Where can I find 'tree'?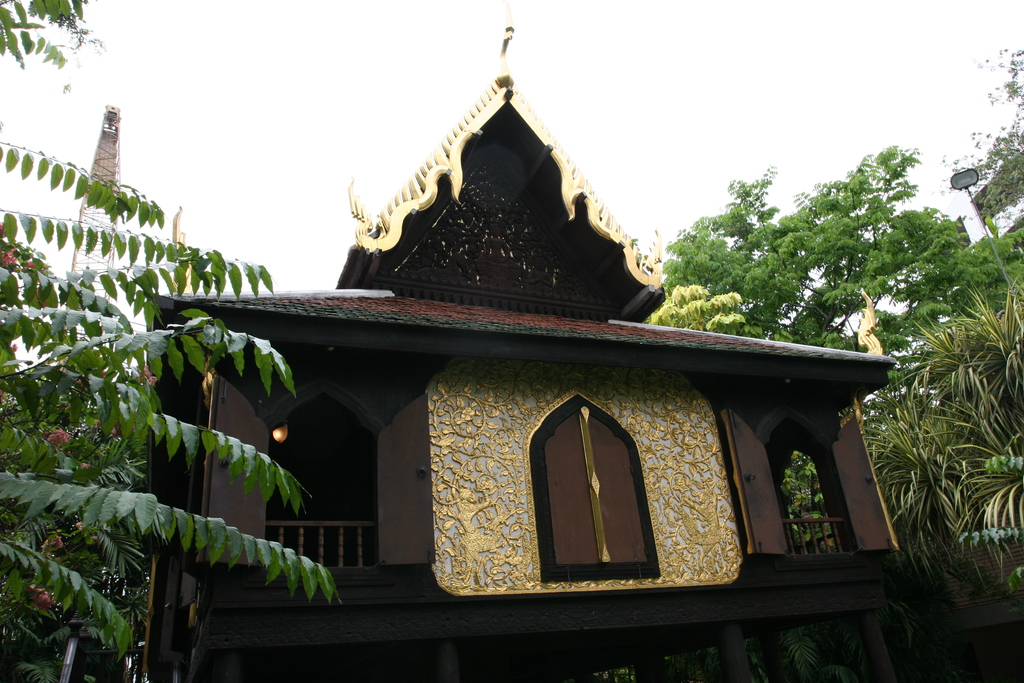
You can find it at {"x1": 0, "y1": 0, "x2": 348, "y2": 682}.
